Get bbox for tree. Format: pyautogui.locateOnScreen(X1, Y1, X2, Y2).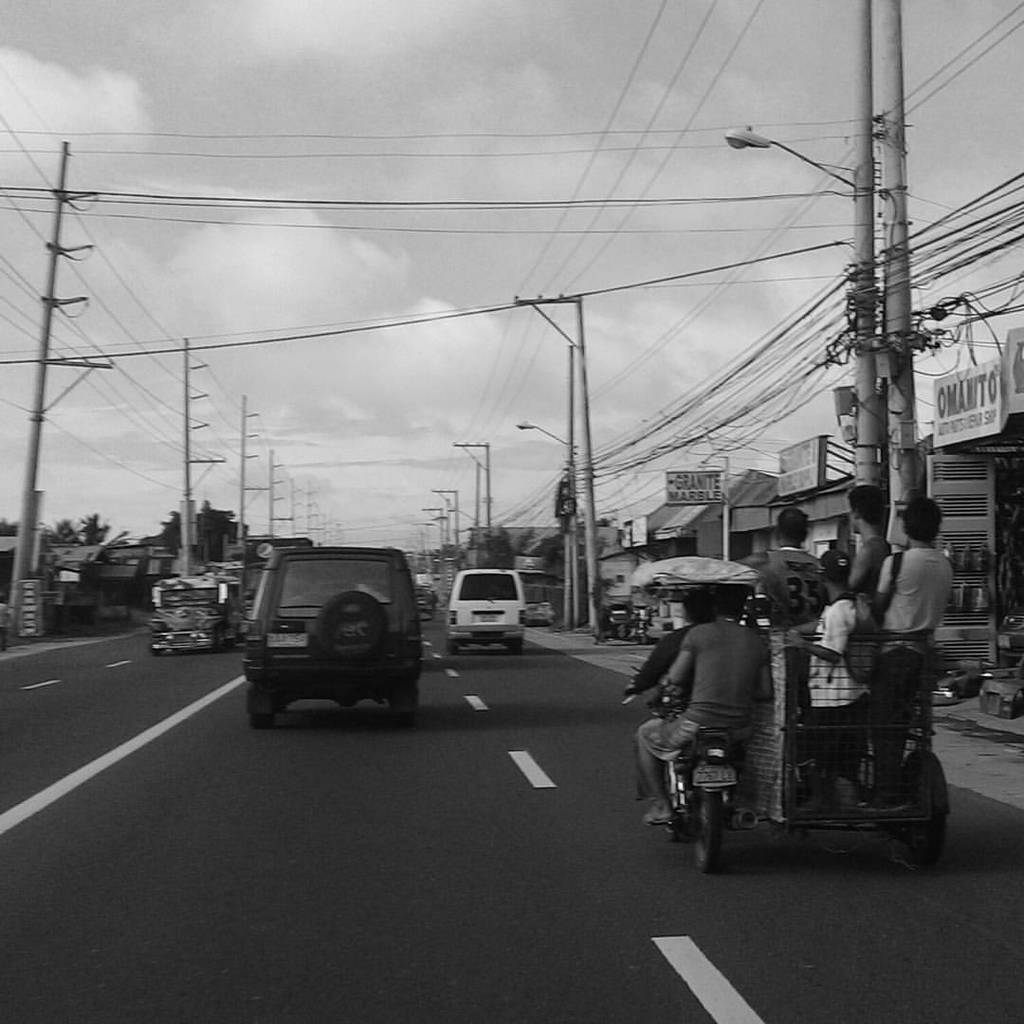
pyautogui.locateOnScreen(150, 497, 258, 561).
